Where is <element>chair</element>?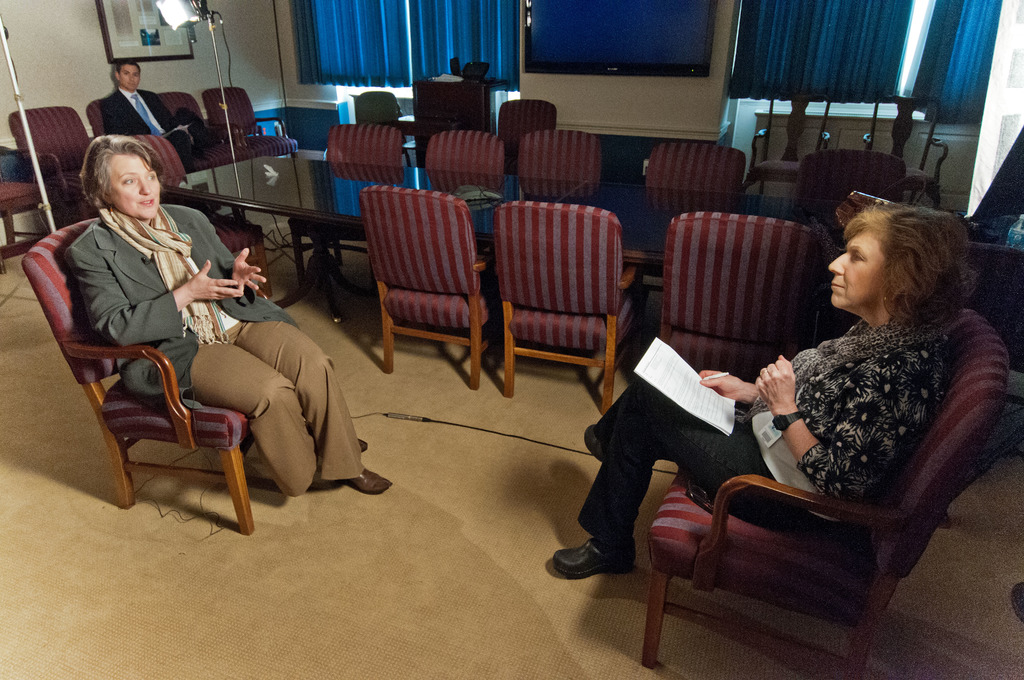
(741, 89, 824, 207).
